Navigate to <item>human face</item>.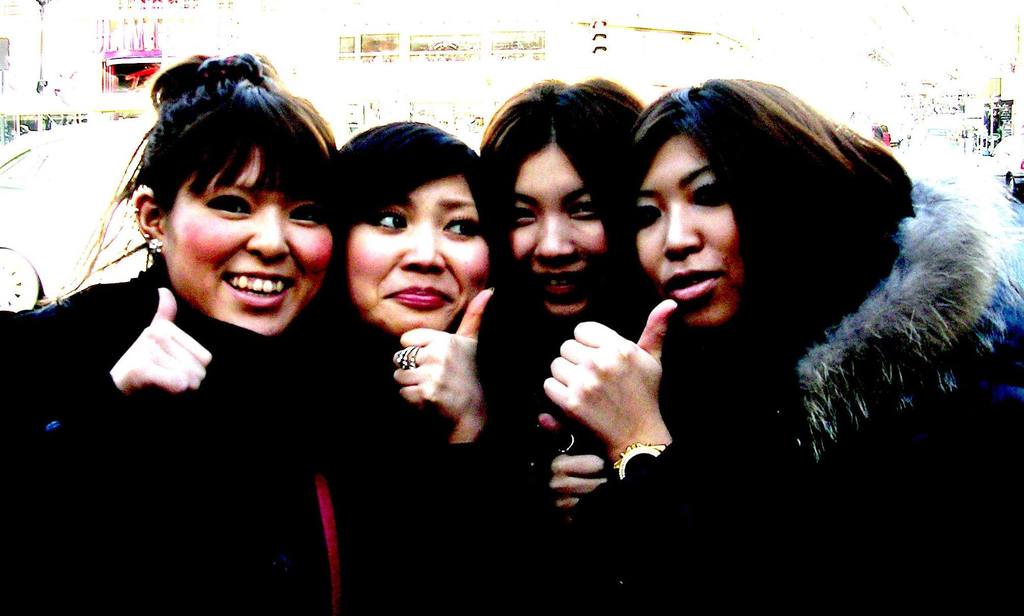
Navigation target: detection(635, 135, 742, 322).
